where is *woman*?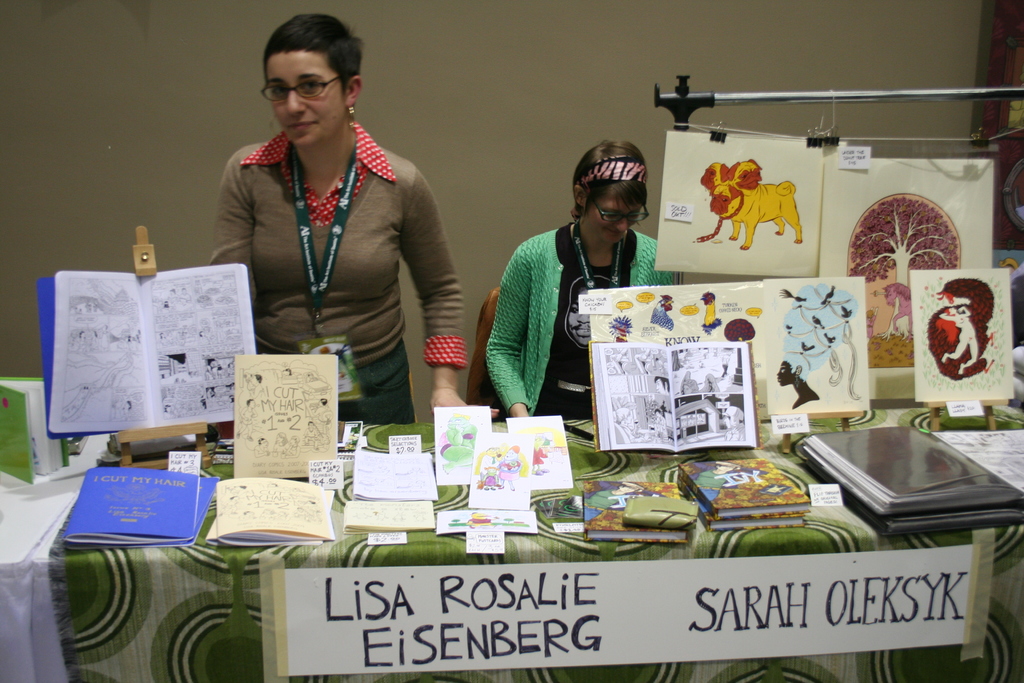
box(194, 42, 467, 436).
